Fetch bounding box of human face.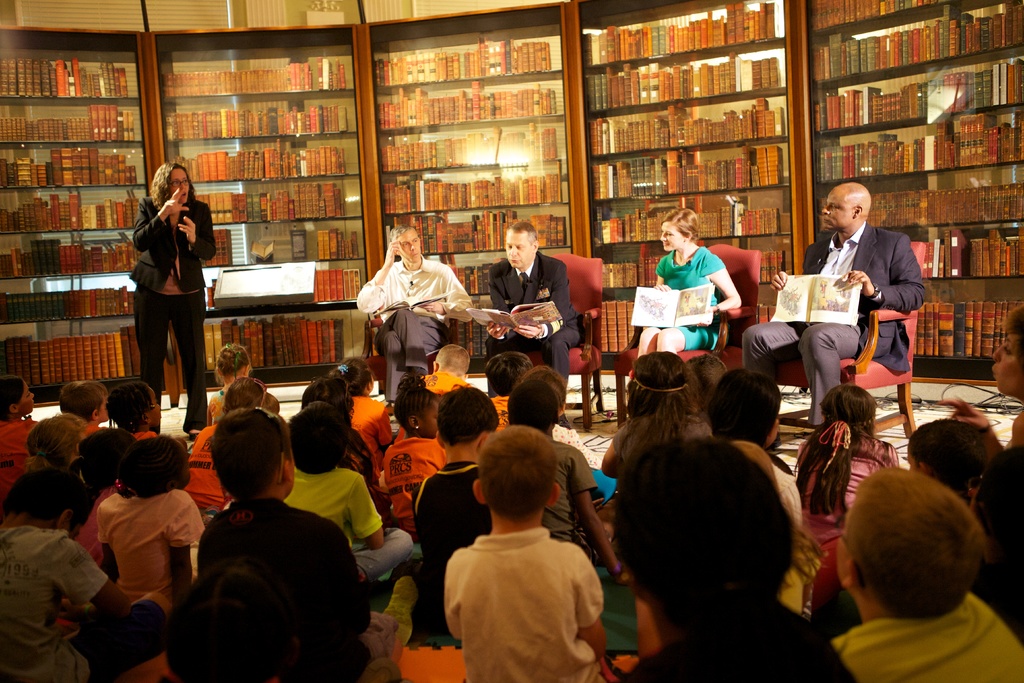
Bbox: {"x1": 172, "y1": 167, "x2": 189, "y2": 203}.
